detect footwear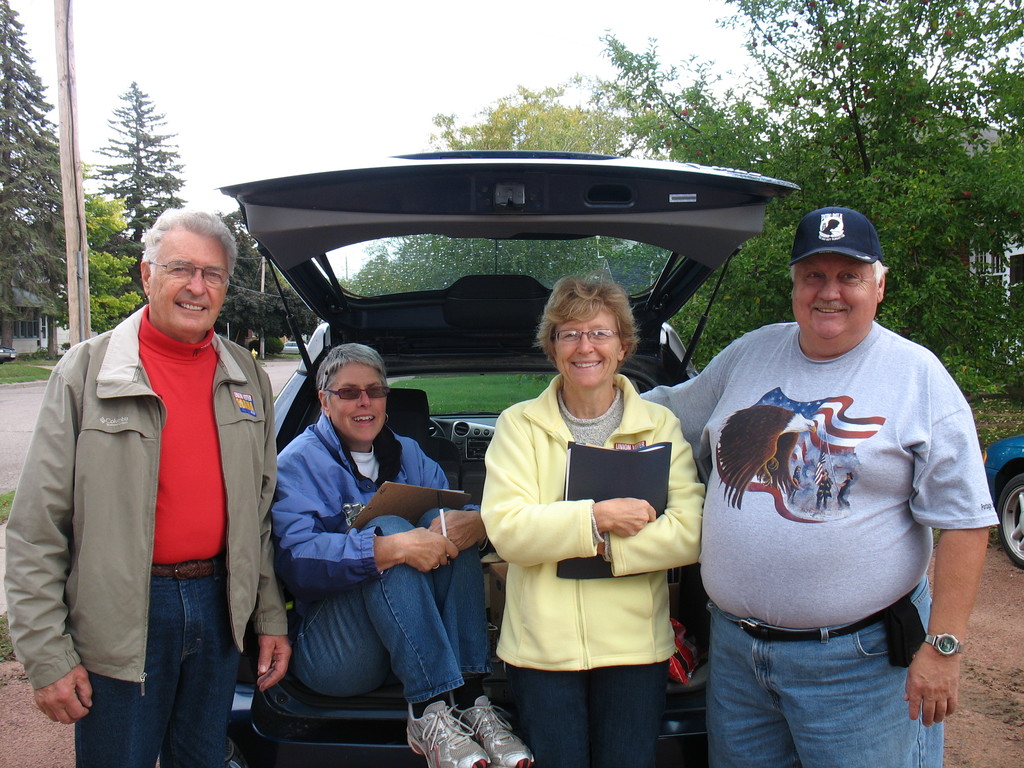
pyautogui.locateOnScreen(448, 691, 537, 767)
